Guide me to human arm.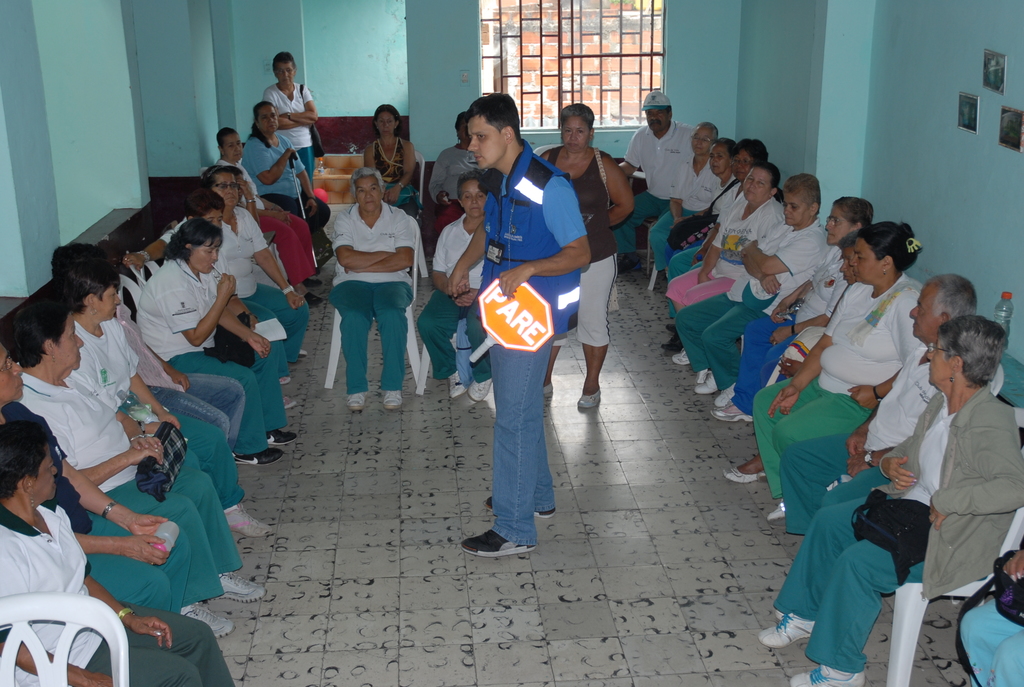
Guidance: locate(577, 150, 647, 233).
